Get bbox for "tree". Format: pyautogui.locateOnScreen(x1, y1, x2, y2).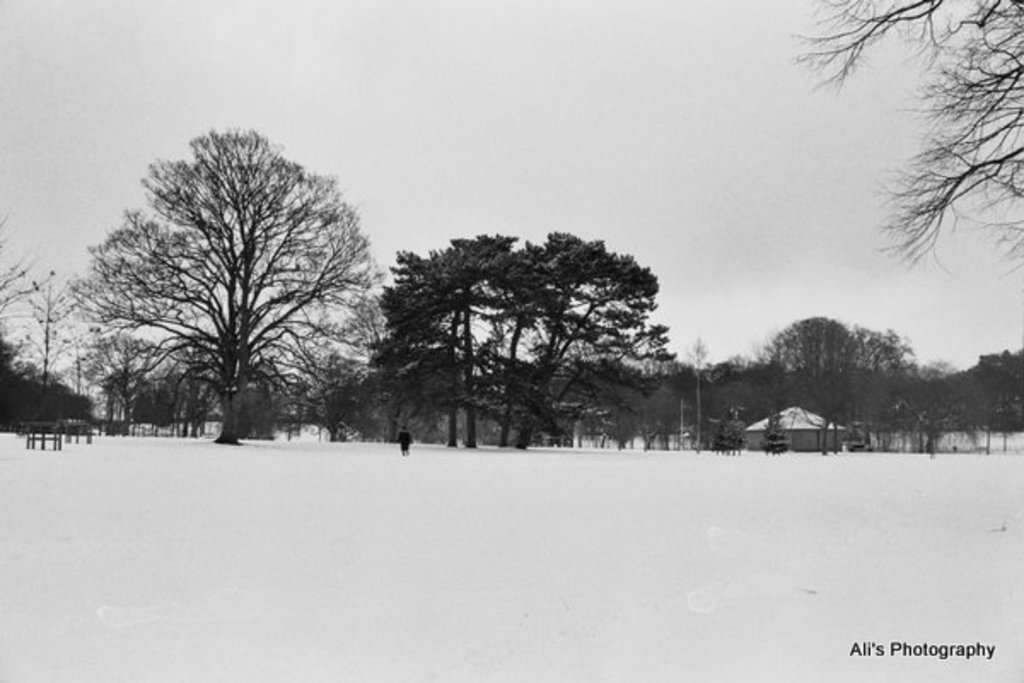
pyautogui.locateOnScreen(782, 0, 1022, 280).
